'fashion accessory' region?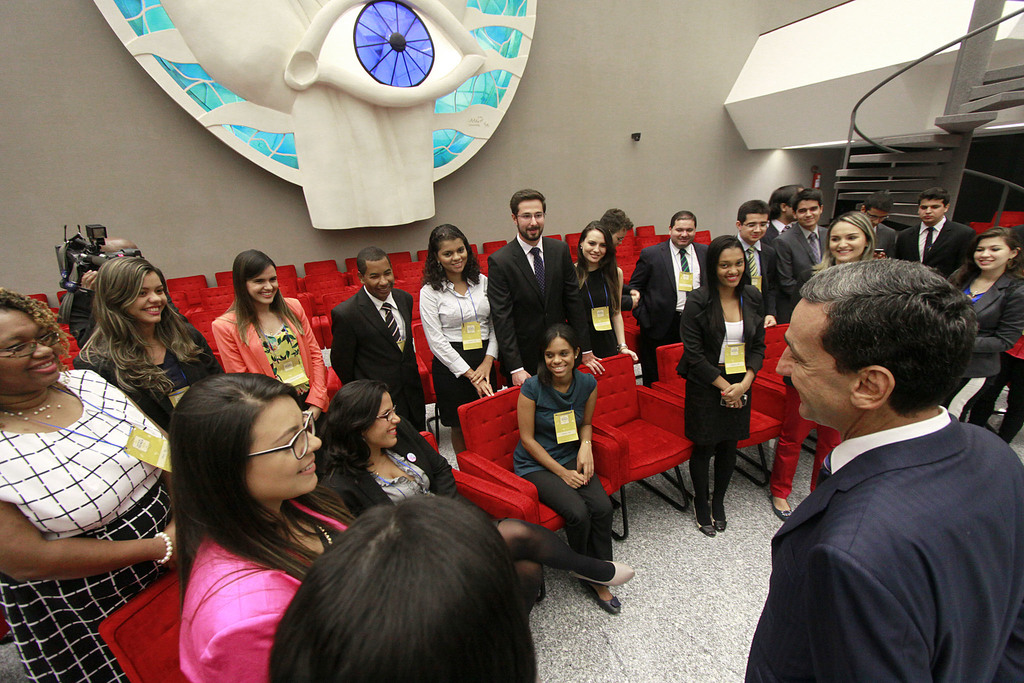
pyautogui.locateOnScreen(530, 245, 544, 295)
